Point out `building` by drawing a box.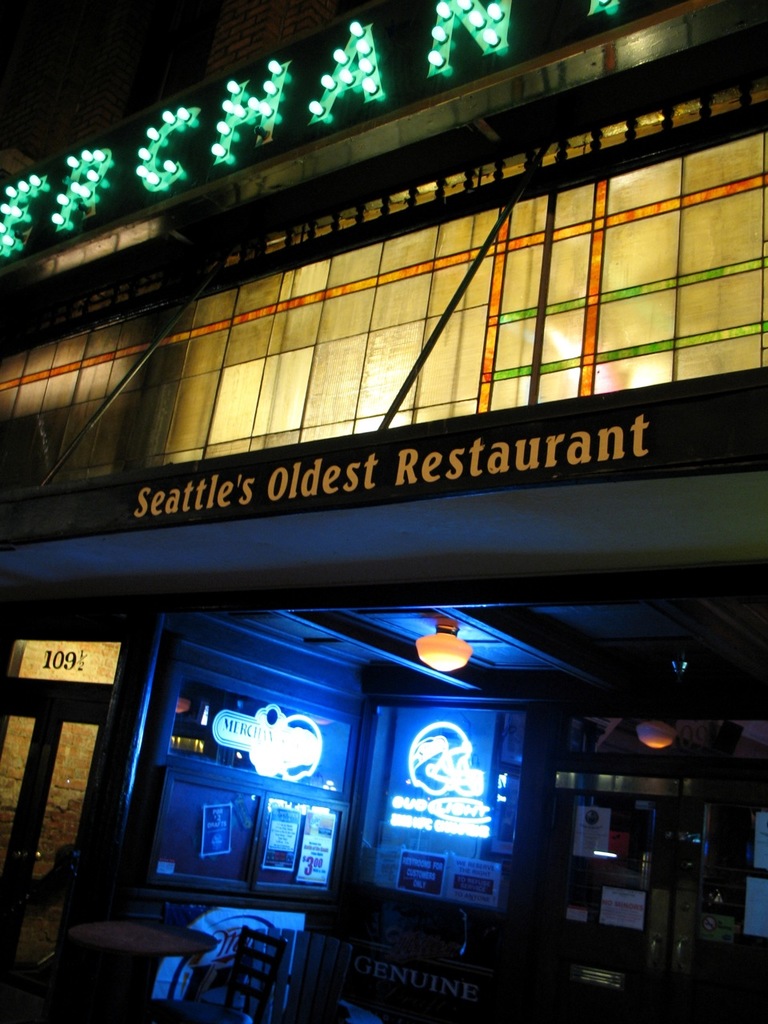
0, 0, 767, 1023.
